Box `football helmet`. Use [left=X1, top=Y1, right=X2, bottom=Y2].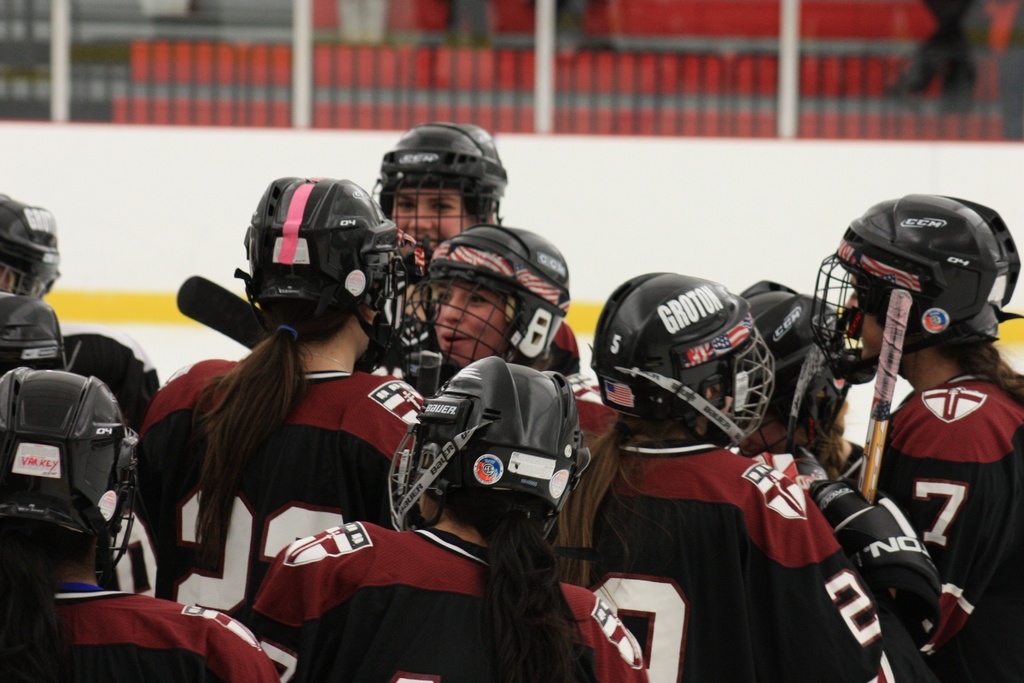
[left=239, top=172, right=403, bottom=338].
